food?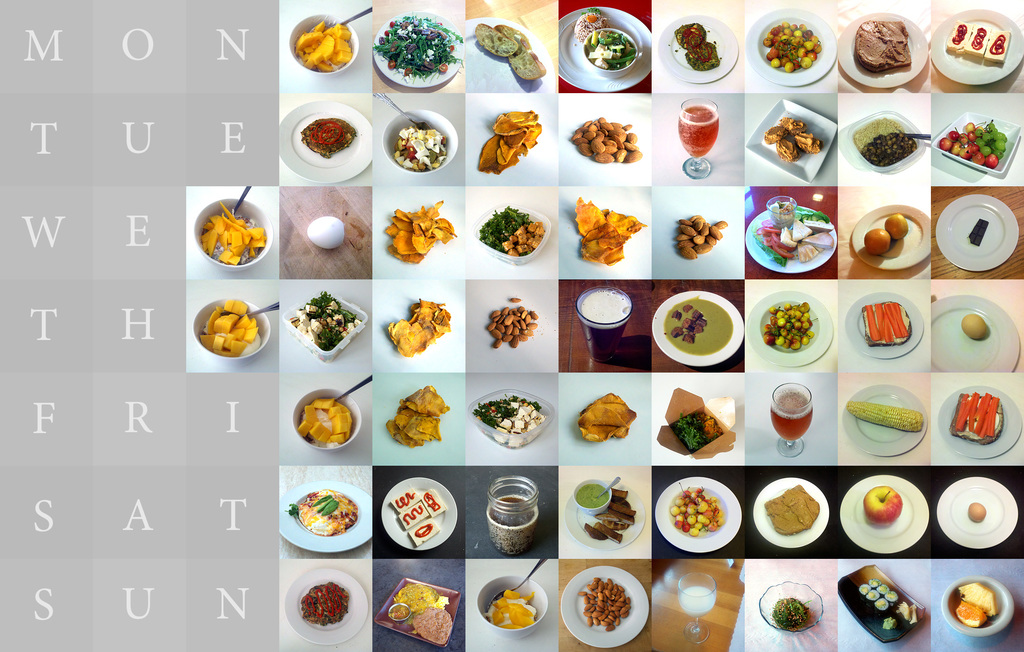
x1=673, y1=20, x2=707, y2=52
